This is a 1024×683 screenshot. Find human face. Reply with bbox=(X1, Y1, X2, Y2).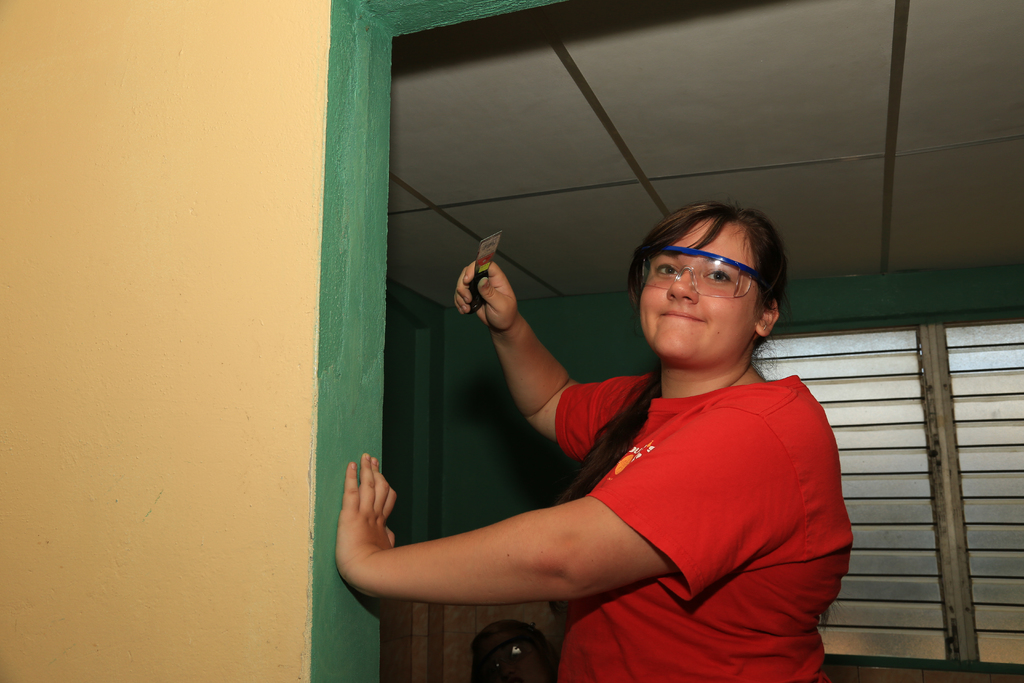
bbox=(633, 222, 758, 350).
